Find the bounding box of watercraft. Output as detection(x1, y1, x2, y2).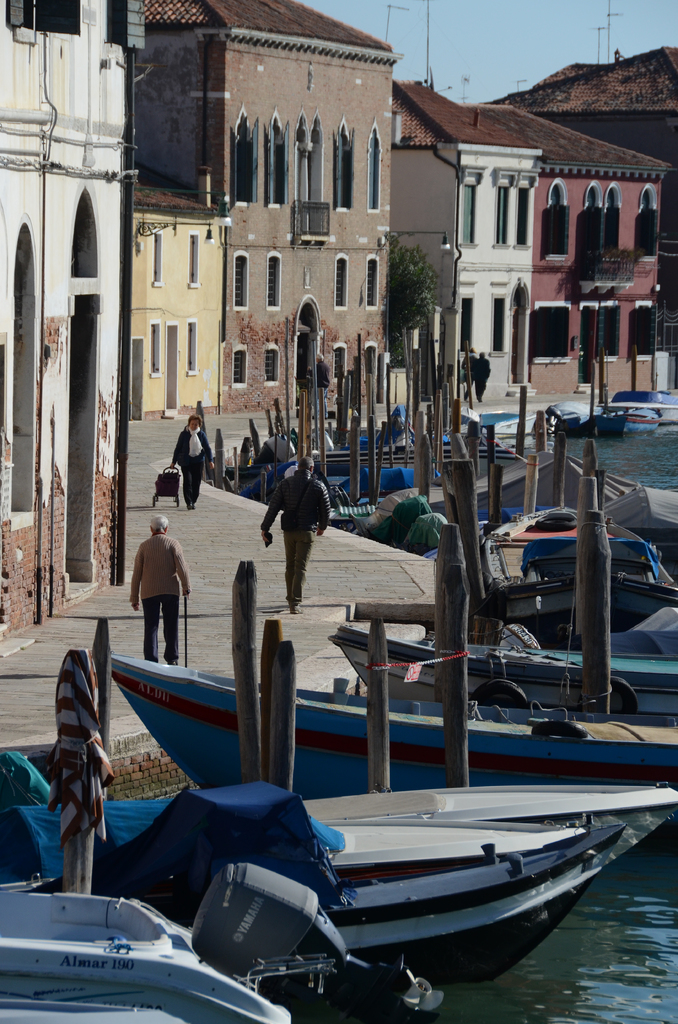
detection(0, 774, 668, 989).
